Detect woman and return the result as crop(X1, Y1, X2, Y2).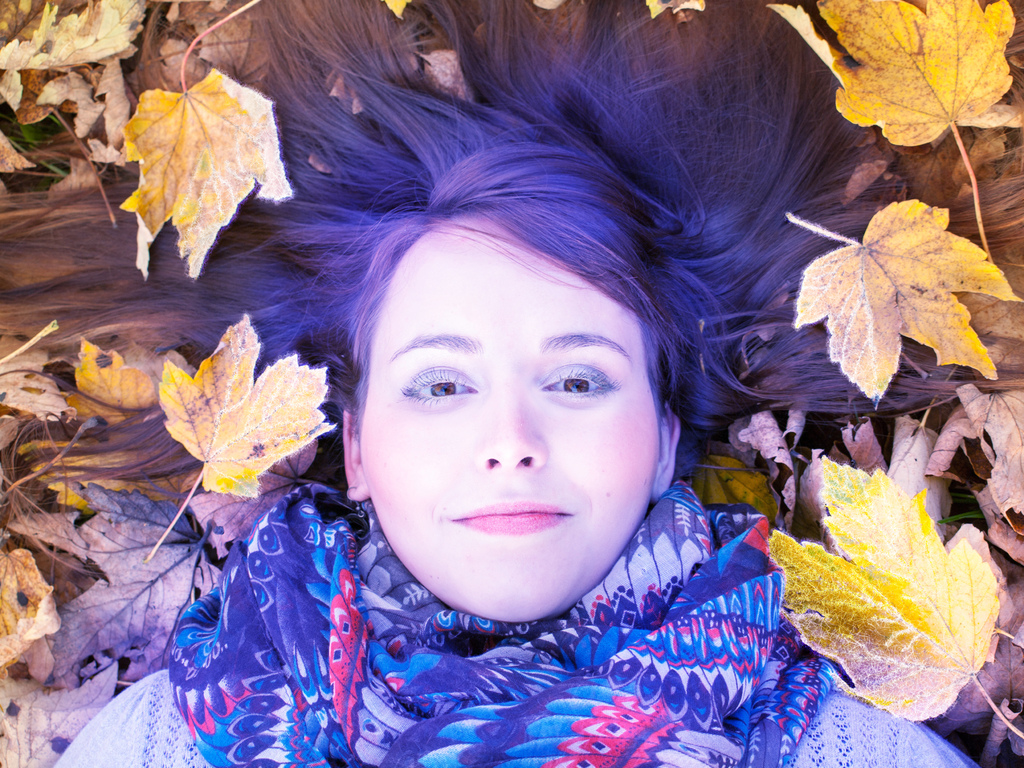
crop(0, 0, 1023, 767).
